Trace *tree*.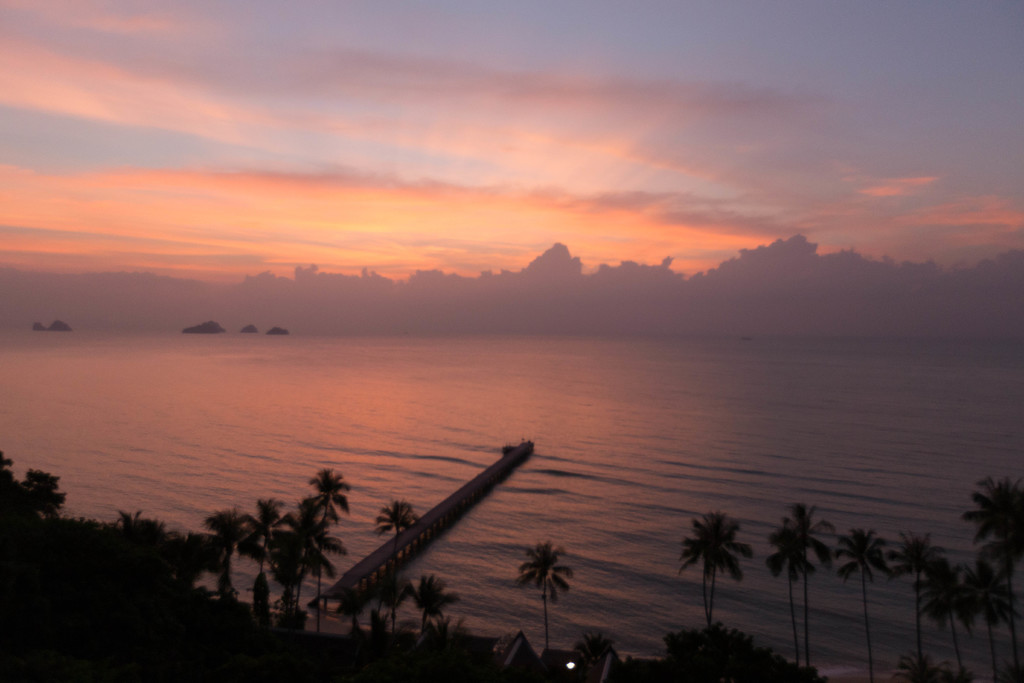
Traced to crop(902, 471, 1023, 682).
